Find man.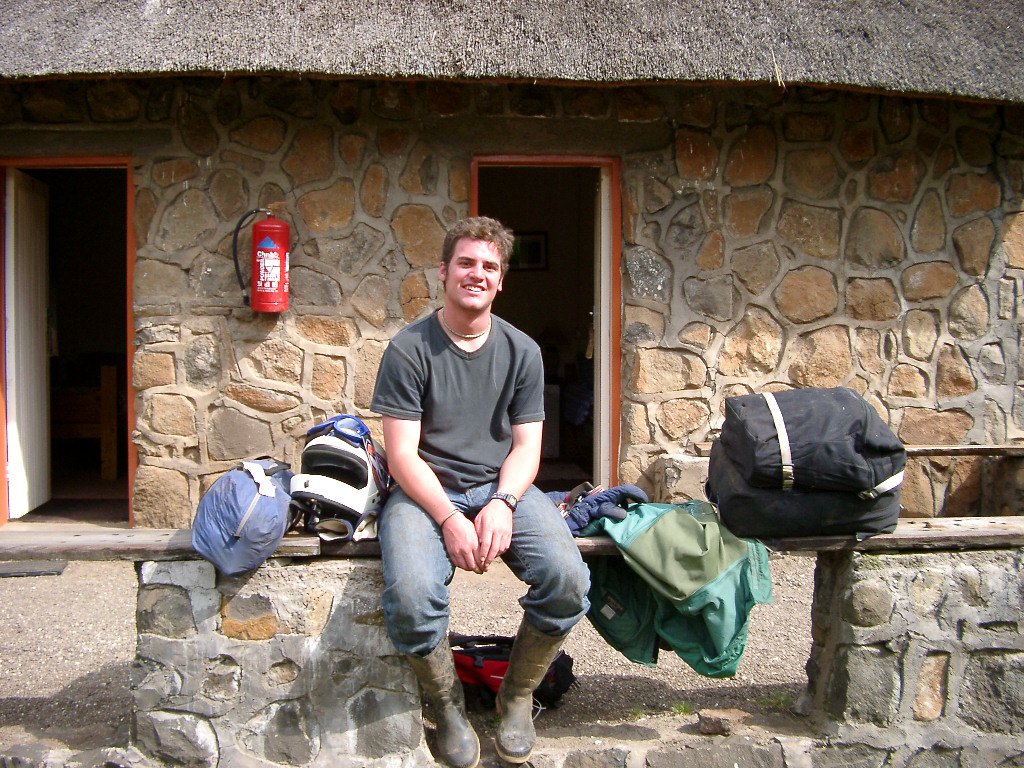
select_region(354, 212, 579, 715).
